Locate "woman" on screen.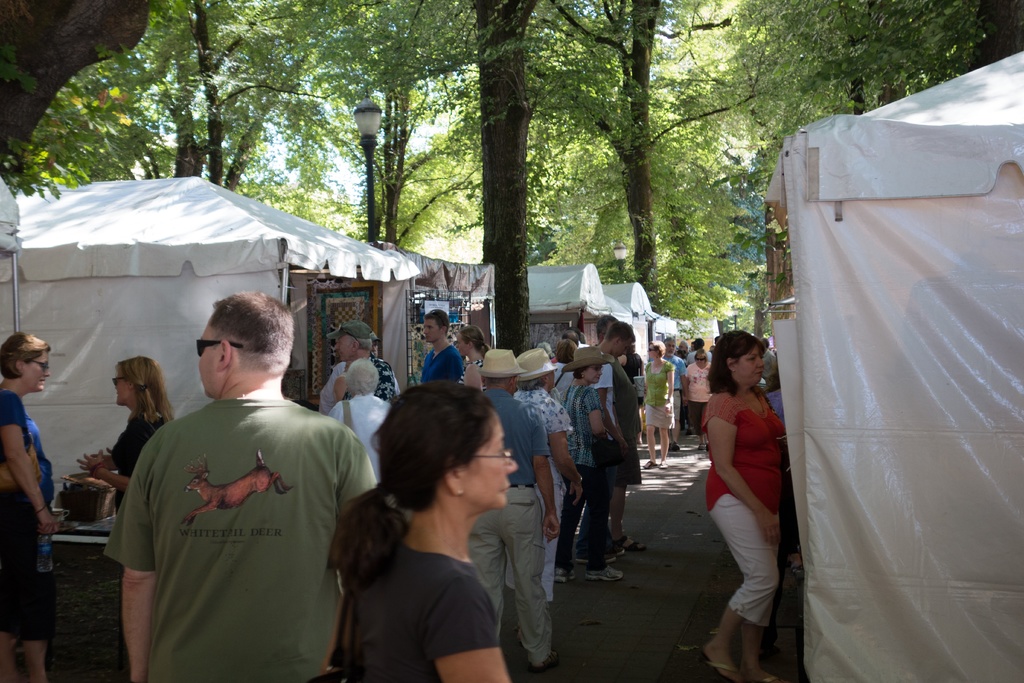
On screen at 453, 329, 493, 393.
